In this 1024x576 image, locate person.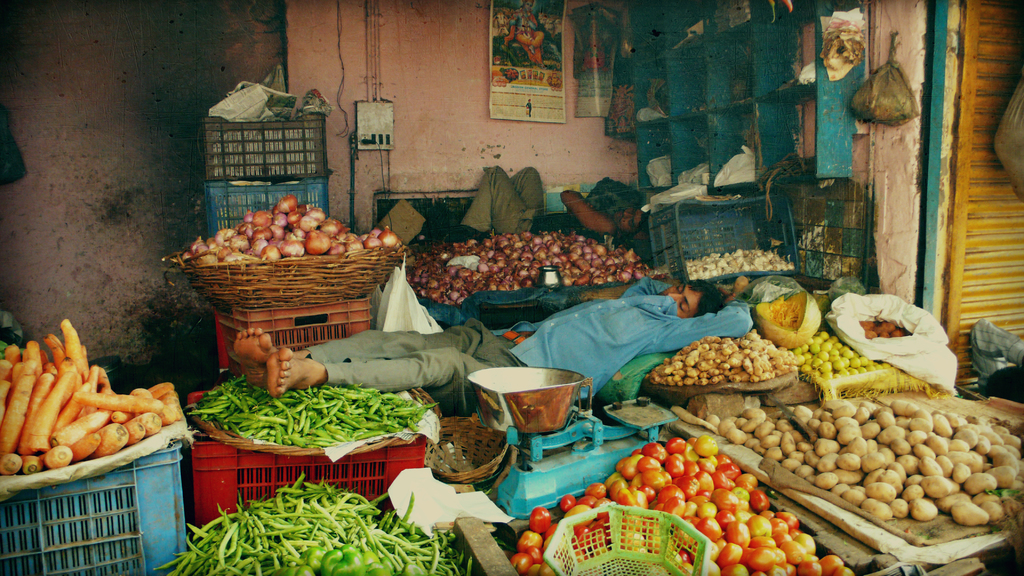
Bounding box: <bbox>450, 161, 653, 241</bbox>.
